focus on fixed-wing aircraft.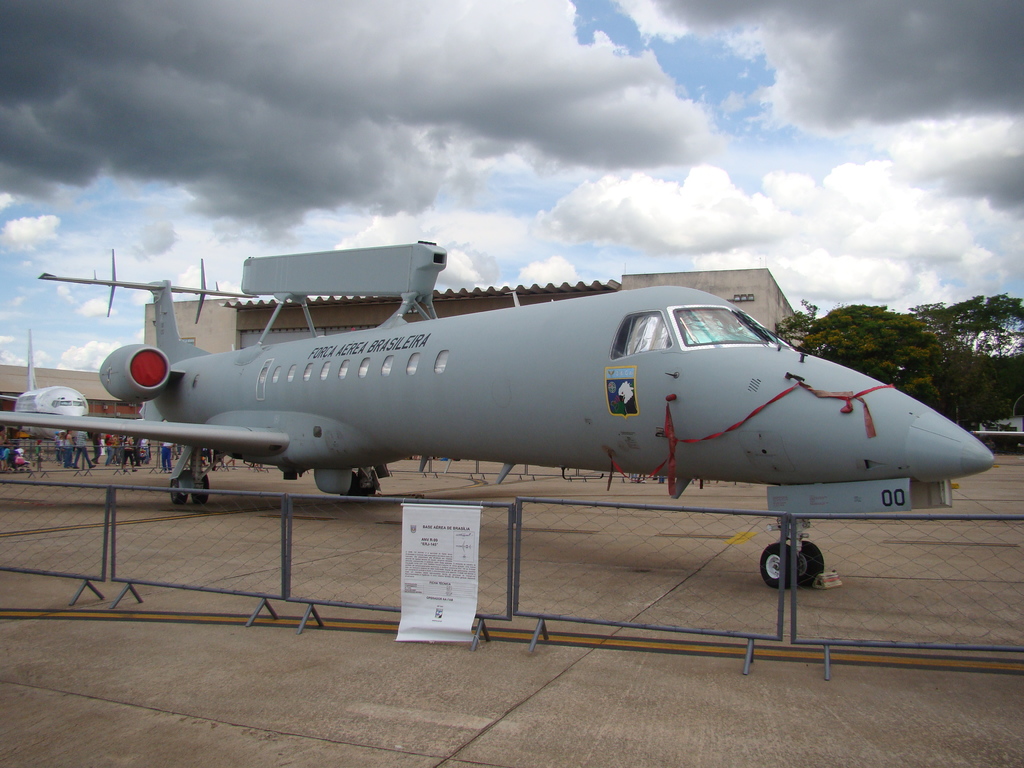
Focused at bbox=[0, 232, 996, 583].
